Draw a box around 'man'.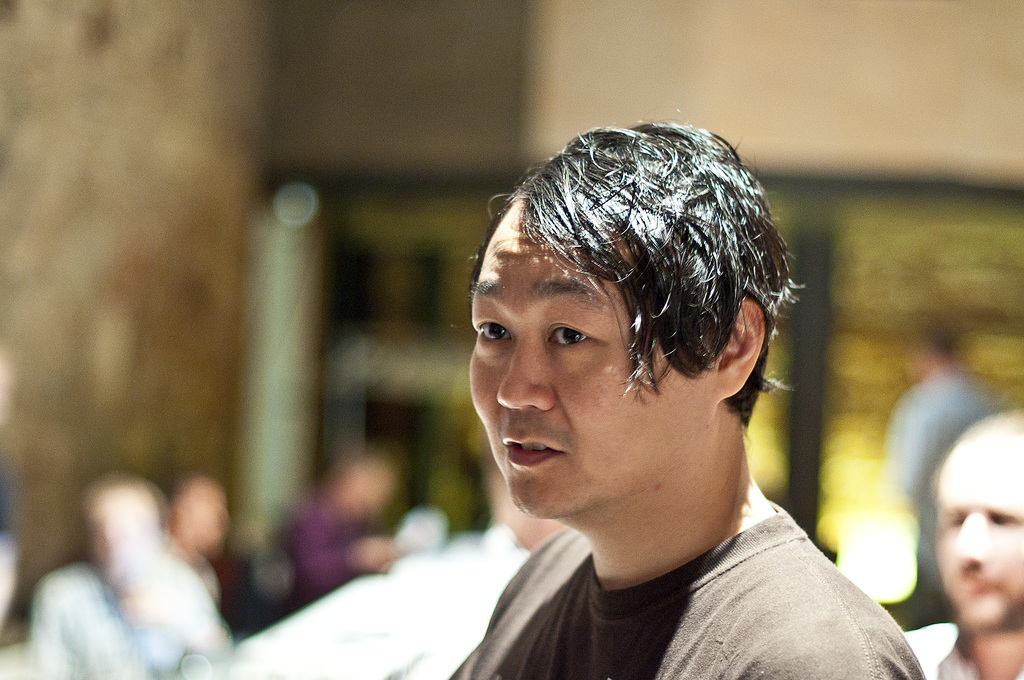
386, 119, 938, 669.
